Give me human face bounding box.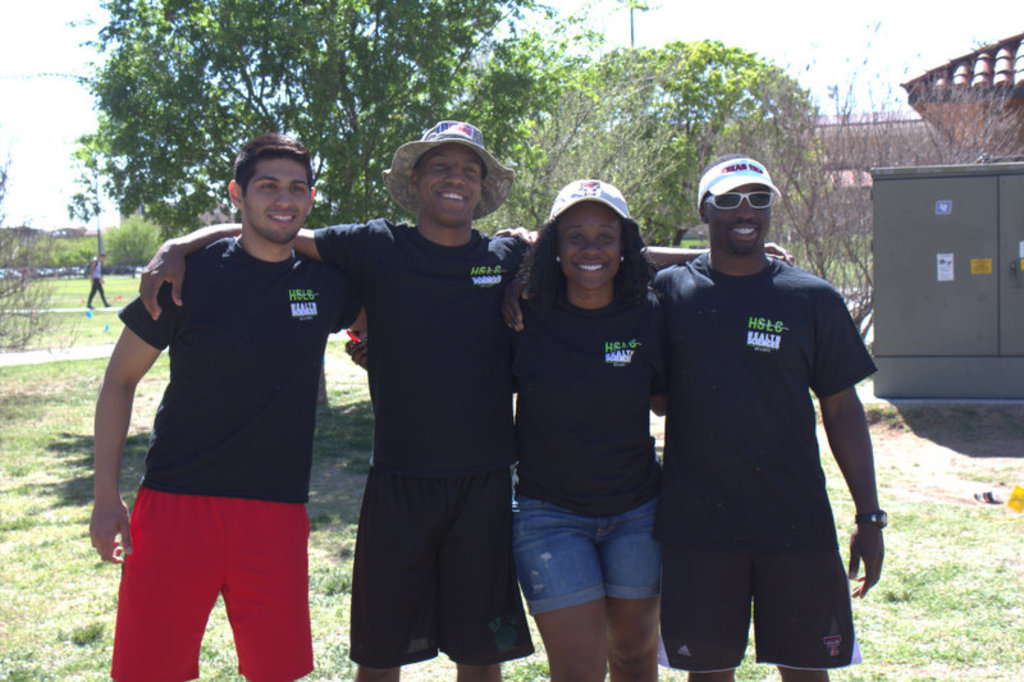
(419,143,480,225).
